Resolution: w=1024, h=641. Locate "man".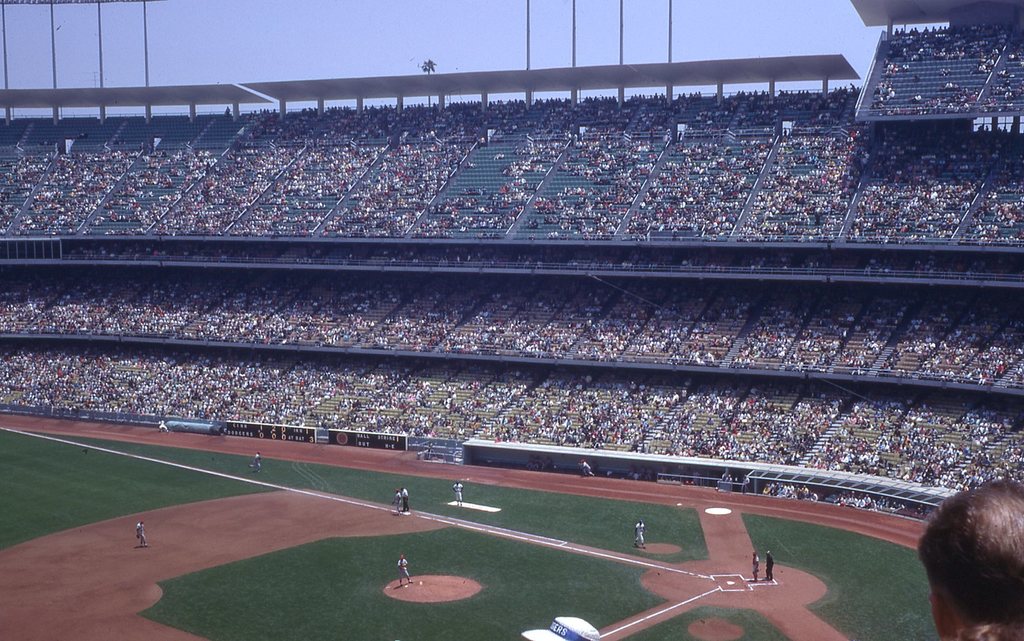
{"x1": 908, "y1": 505, "x2": 1023, "y2": 640}.
